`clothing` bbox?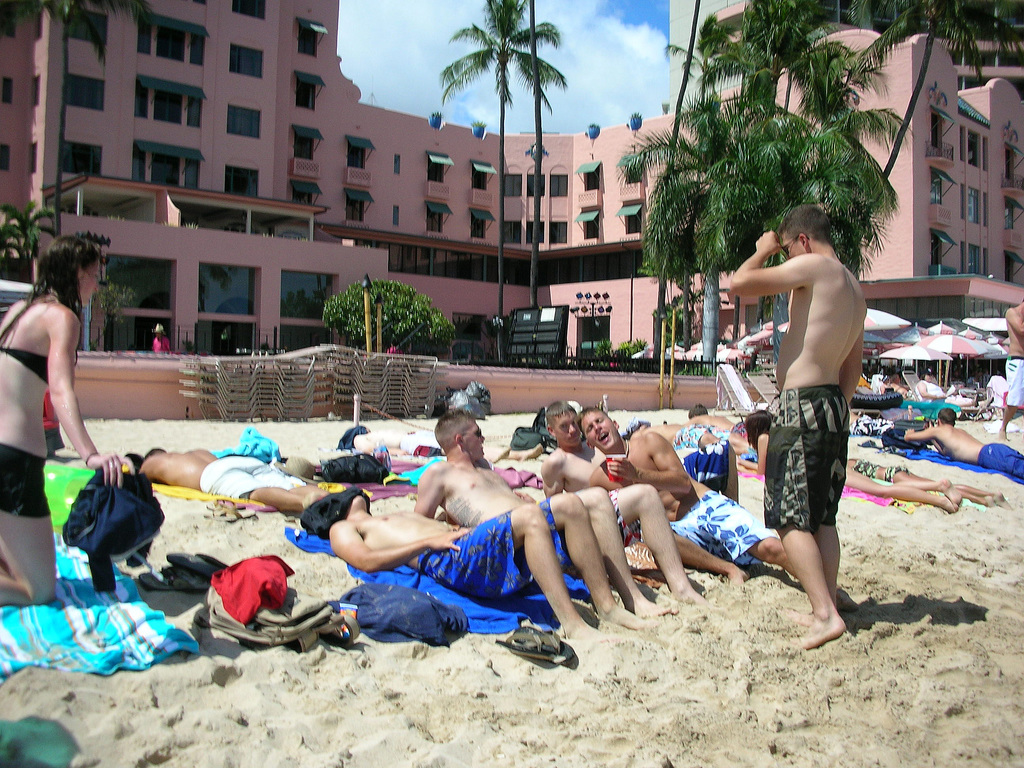
bbox=[671, 435, 727, 492]
